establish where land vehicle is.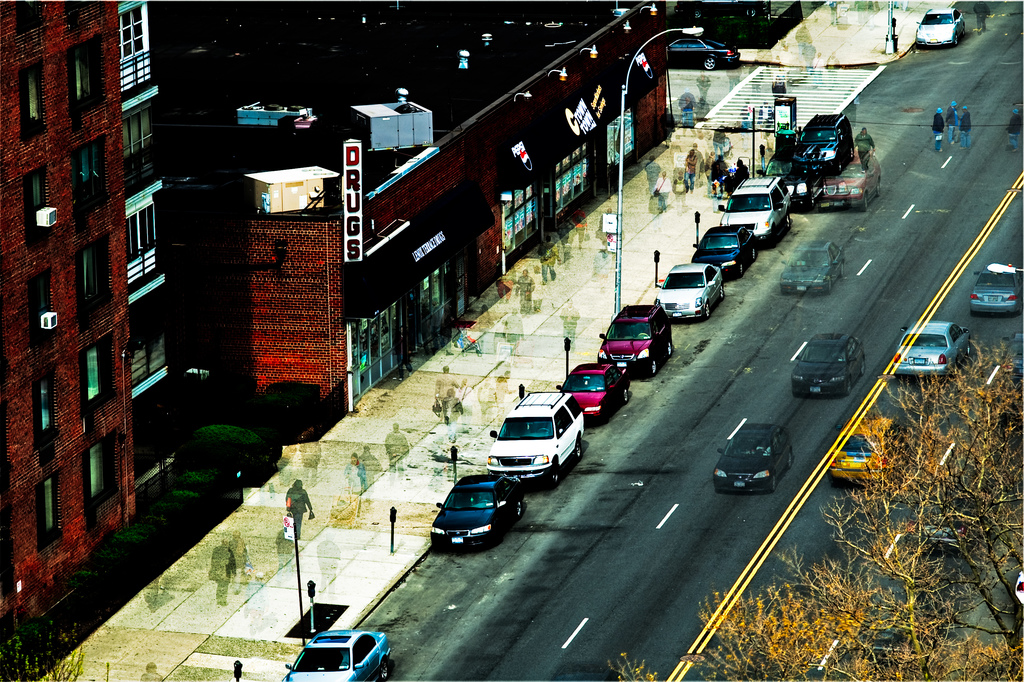
Established at detection(892, 322, 973, 377).
